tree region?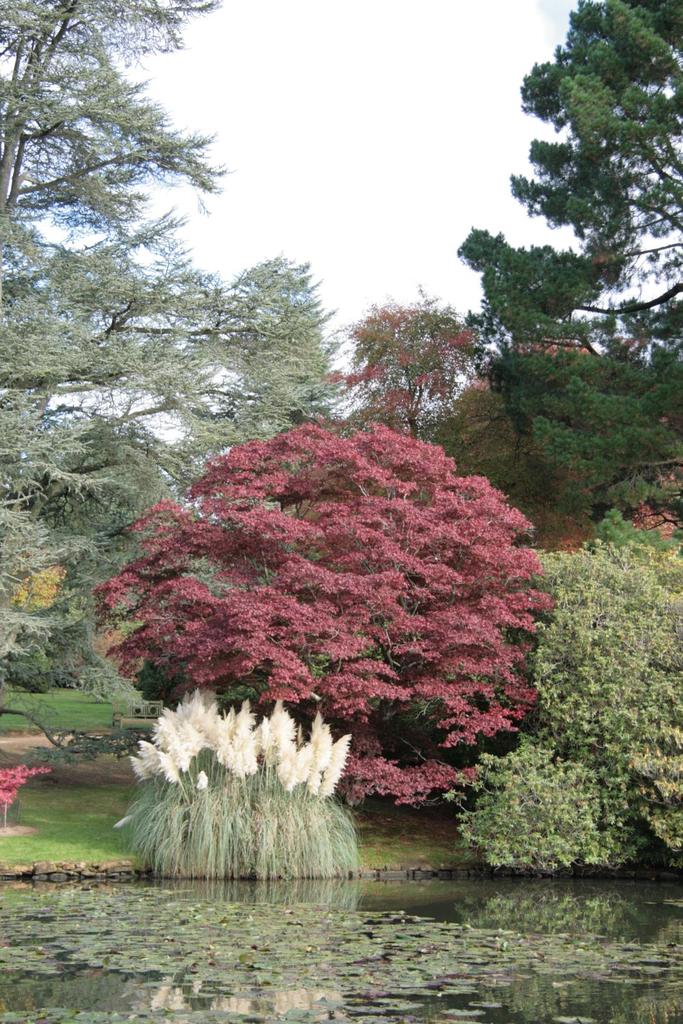
crop(328, 286, 494, 442)
